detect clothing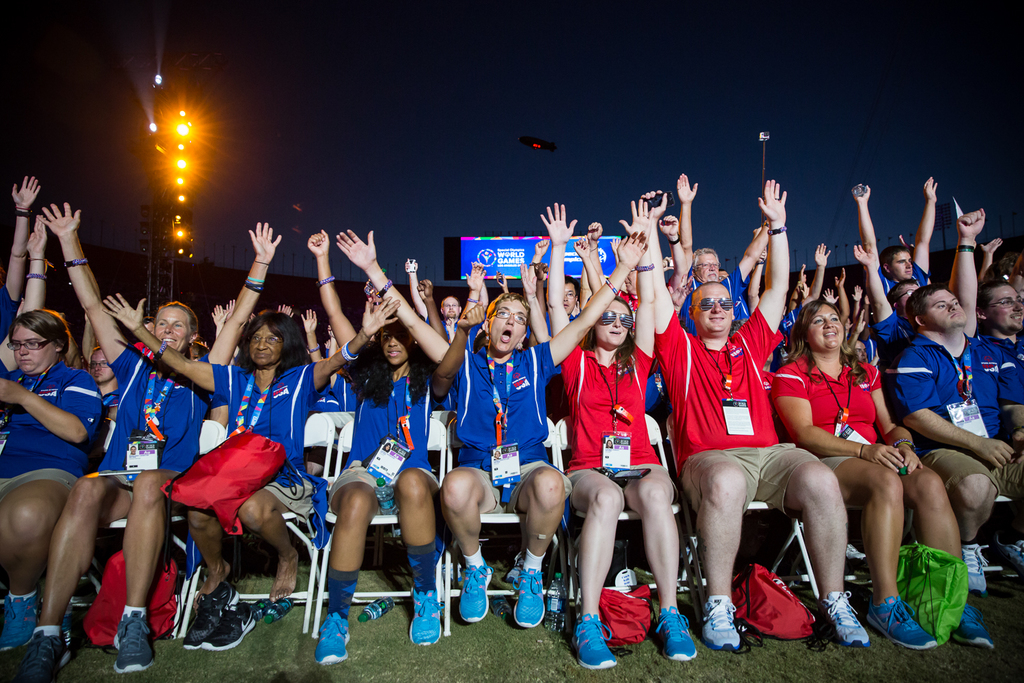
crop(439, 335, 565, 514)
